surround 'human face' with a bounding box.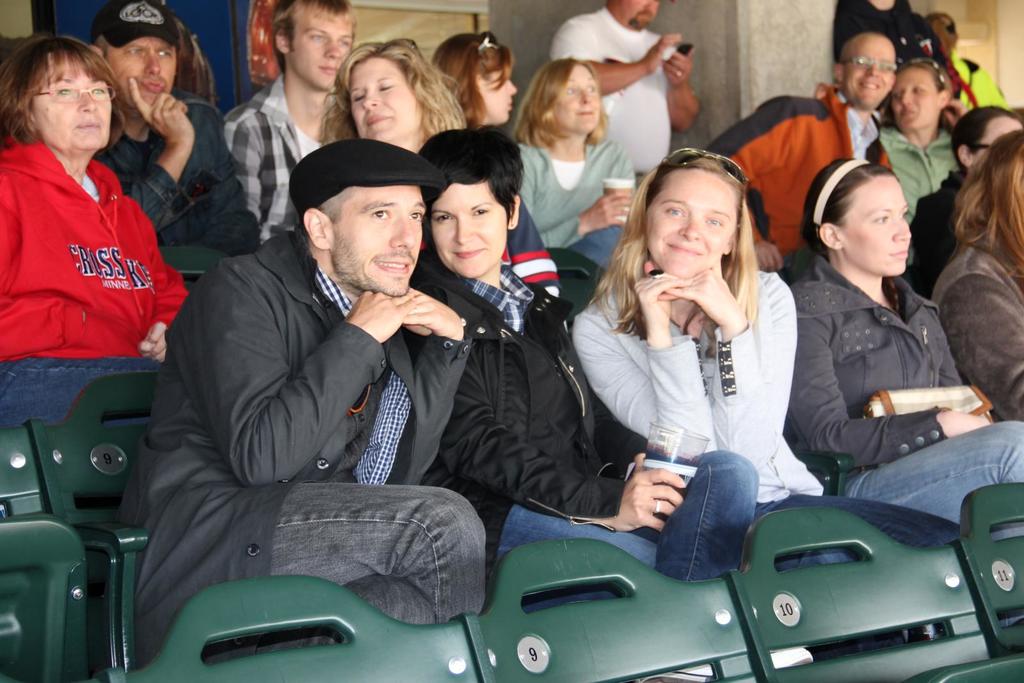
pyautogui.locateOnScreen(564, 67, 600, 136).
